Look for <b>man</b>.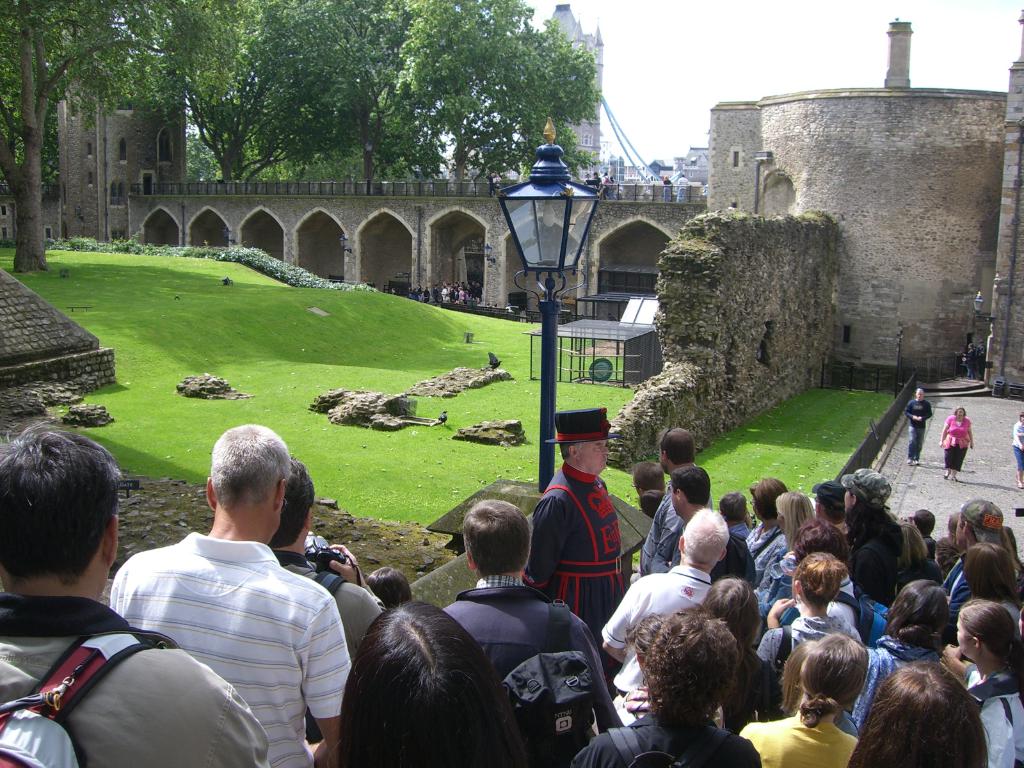
Found: <bbox>435, 490, 619, 767</bbox>.
